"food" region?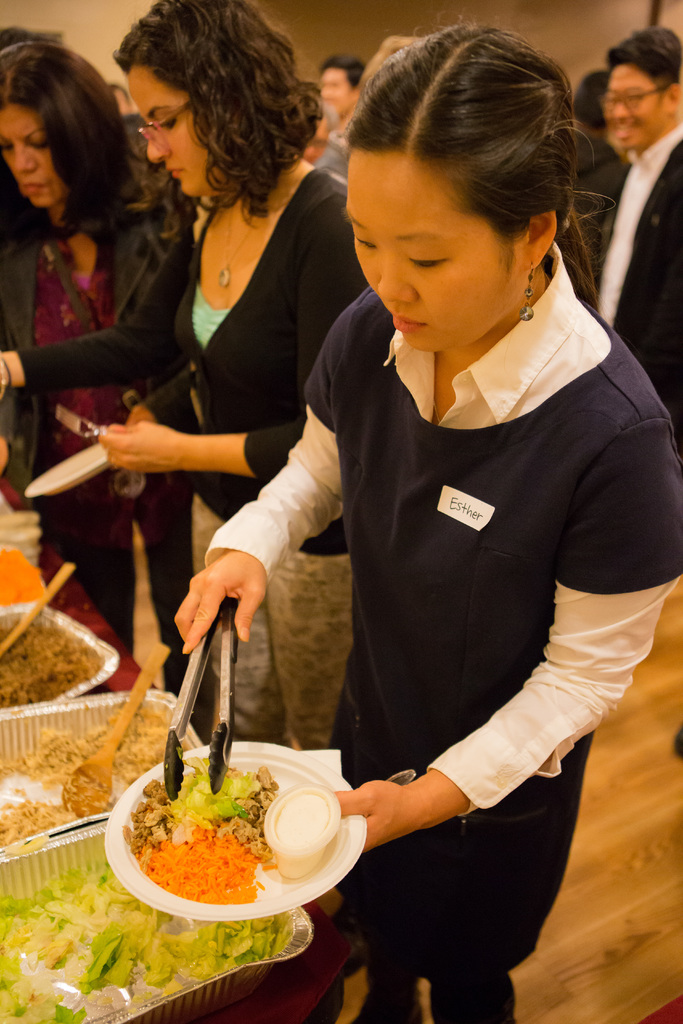
box(121, 755, 284, 909)
